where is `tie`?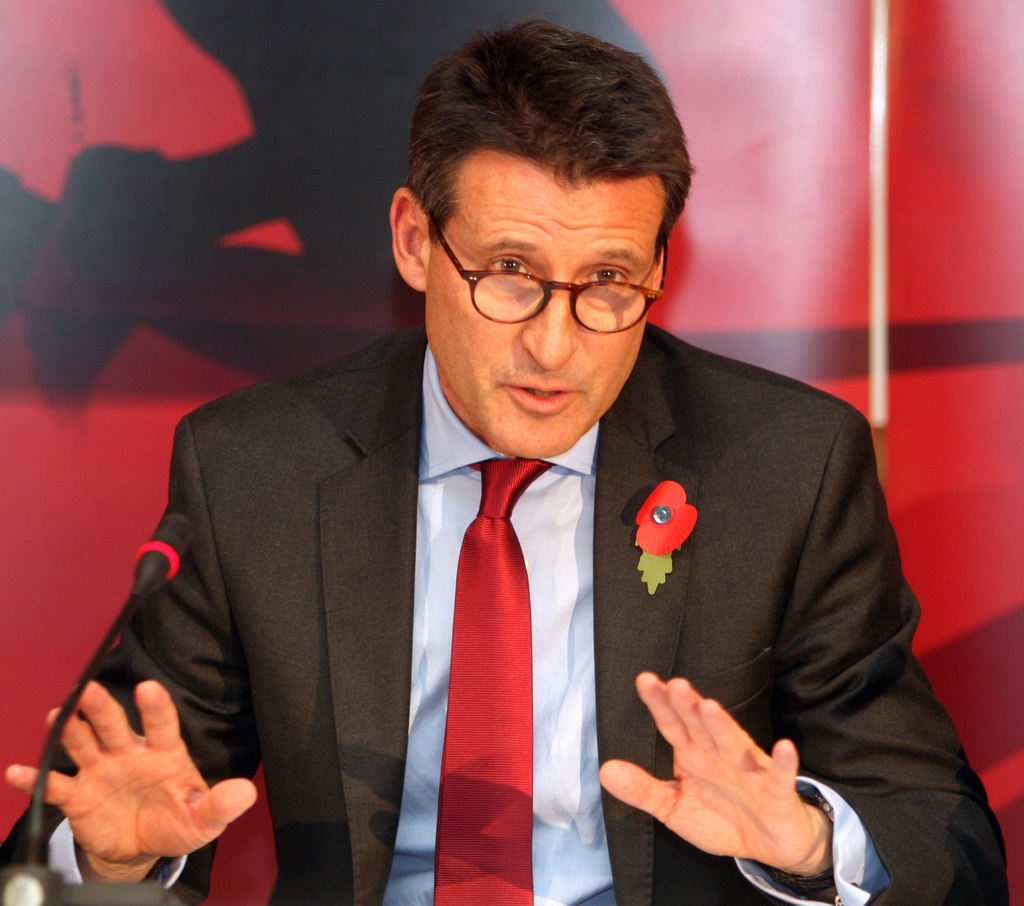
{"x1": 429, "y1": 457, "x2": 555, "y2": 905}.
